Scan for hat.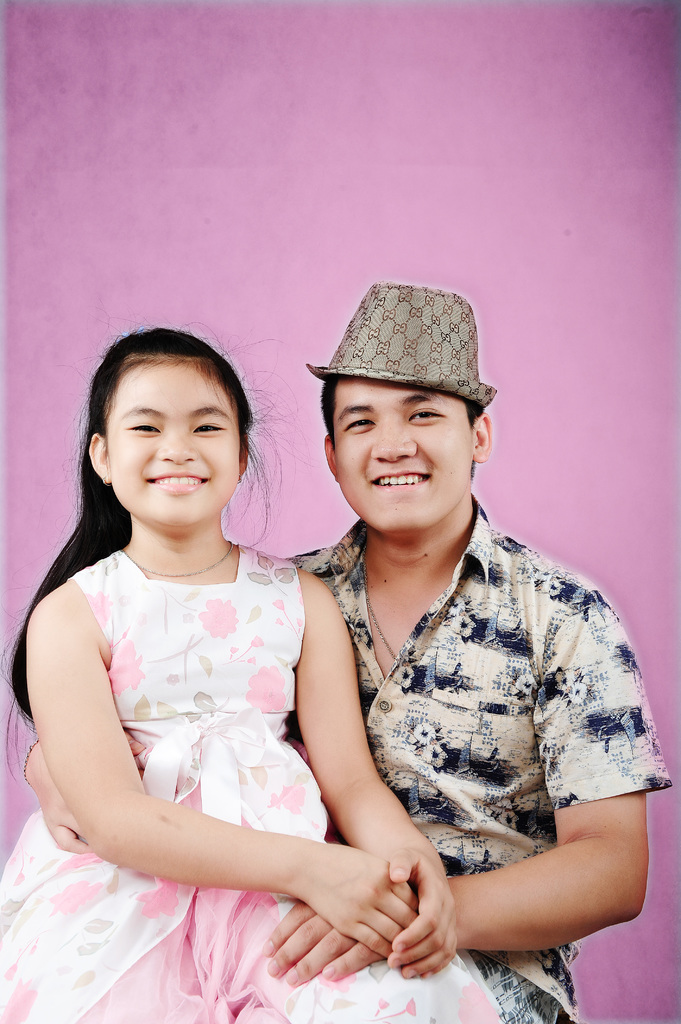
Scan result: x1=305, y1=281, x2=501, y2=407.
